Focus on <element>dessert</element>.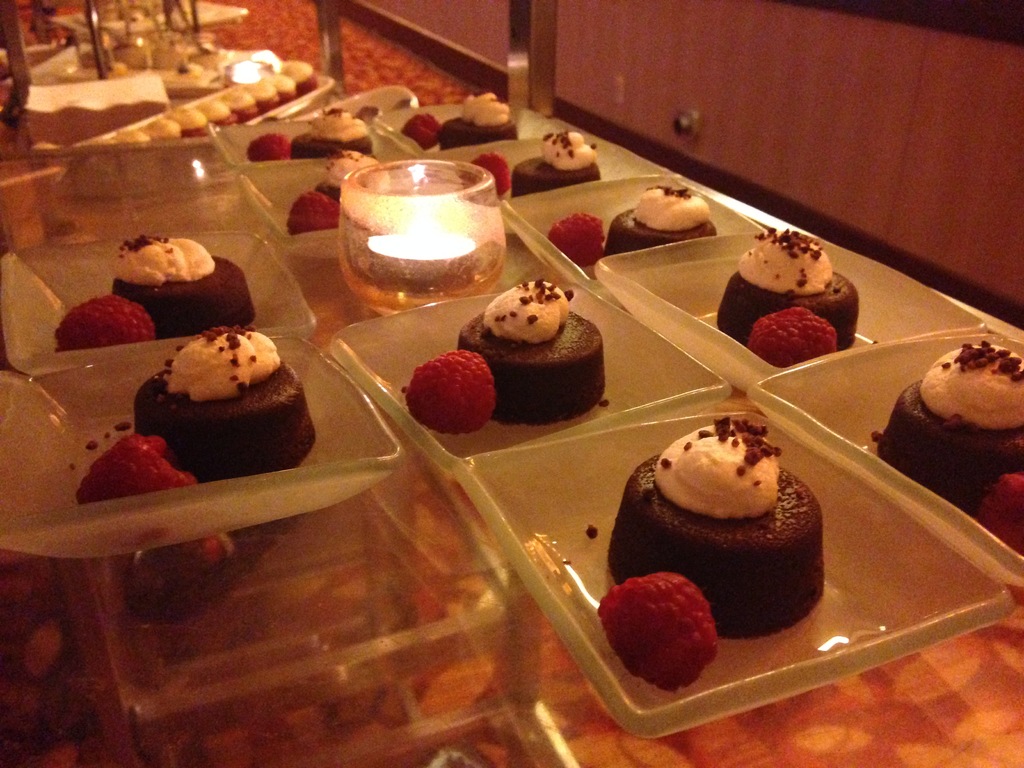
Focused at bbox=(157, 61, 210, 97).
